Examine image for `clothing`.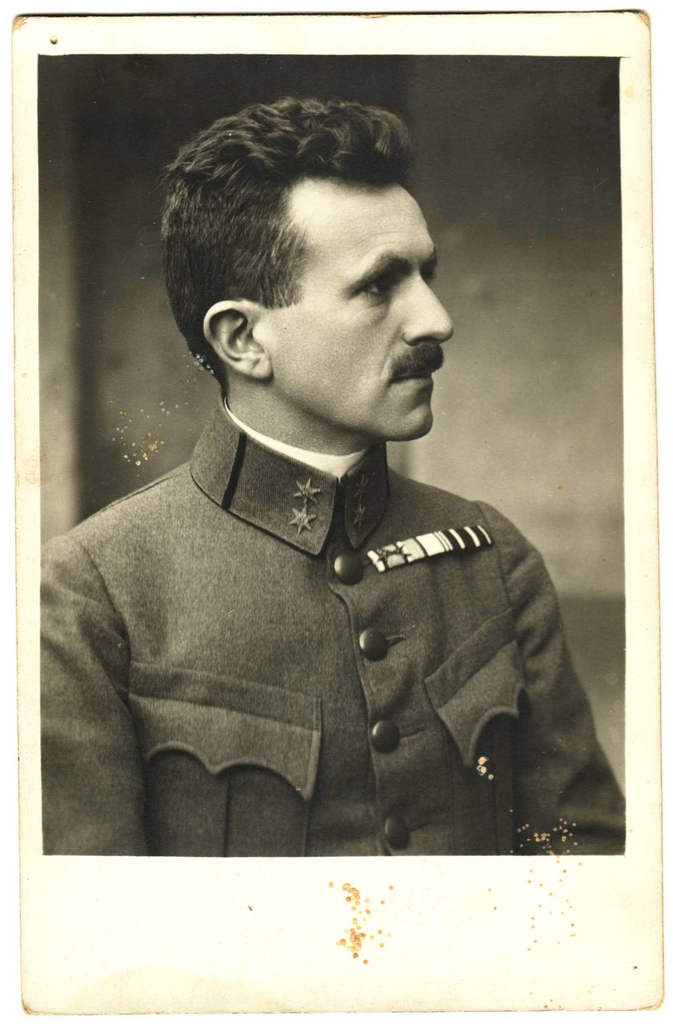
Examination result: <region>44, 397, 627, 853</region>.
